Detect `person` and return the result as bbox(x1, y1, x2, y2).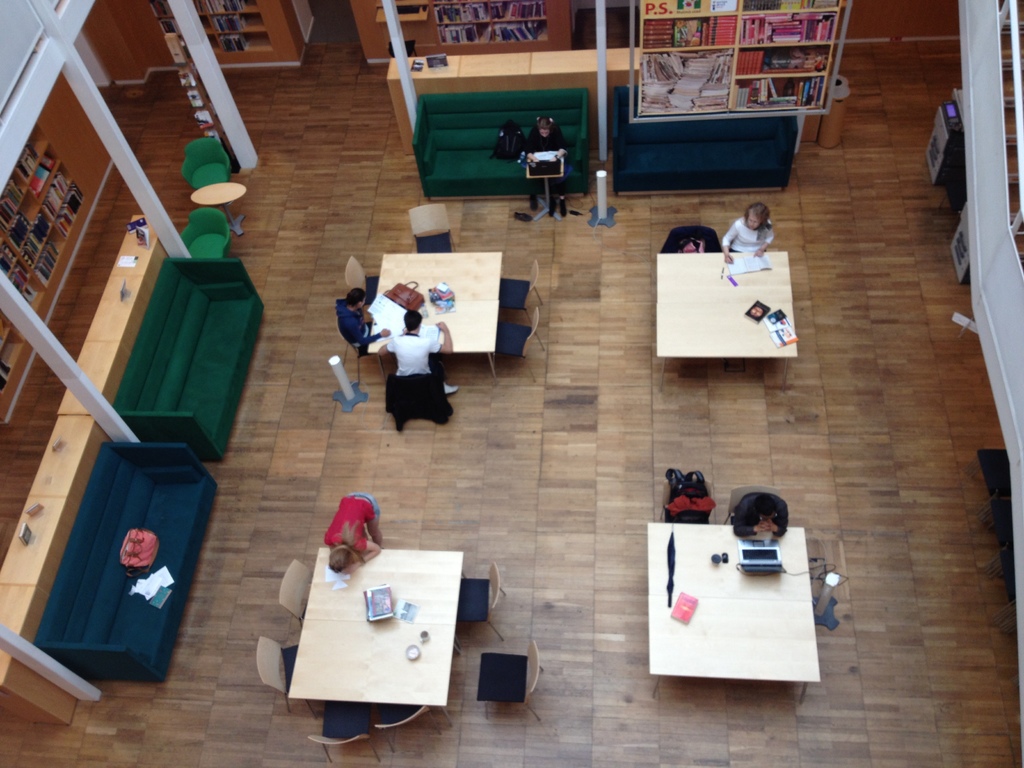
bbox(312, 487, 388, 594).
